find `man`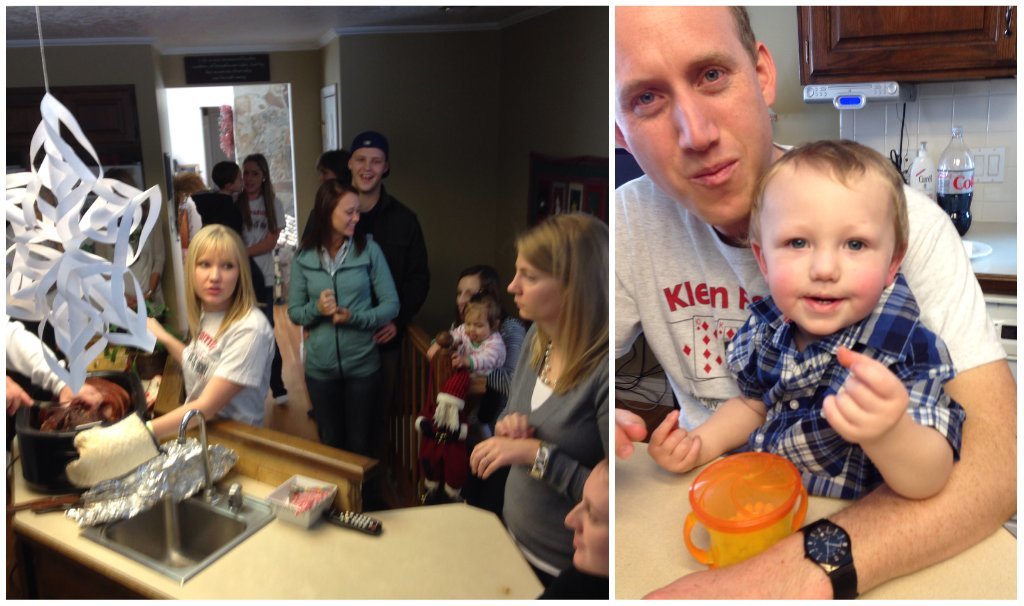
<bbox>335, 134, 434, 434</bbox>
